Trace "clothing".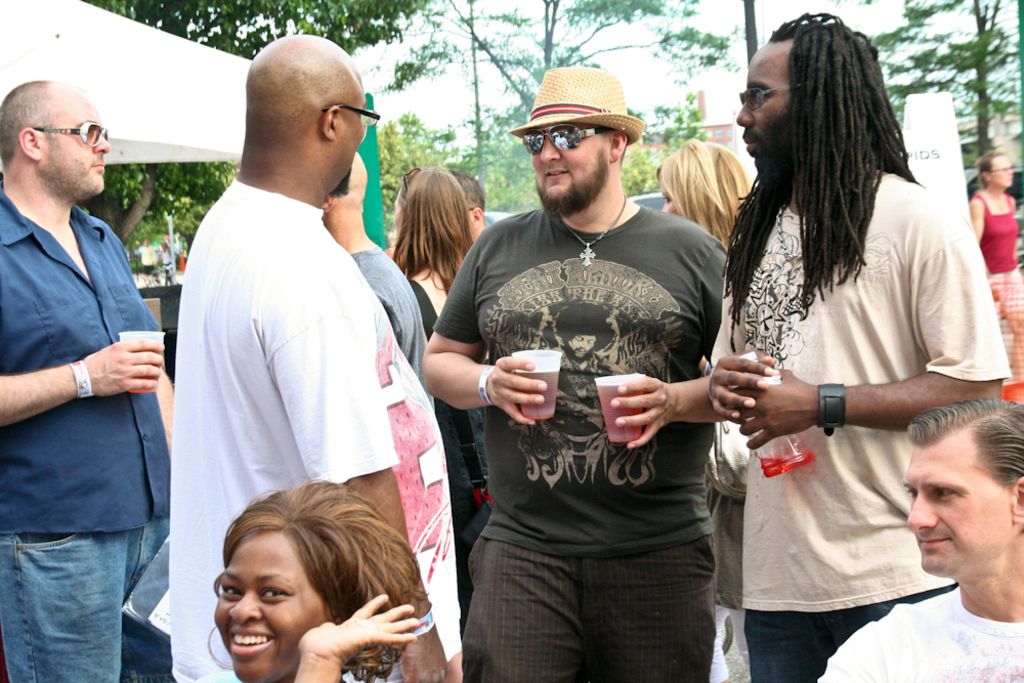
Traced to {"x1": 188, "y1": 668, "x2": 243, "y2": 682}.
